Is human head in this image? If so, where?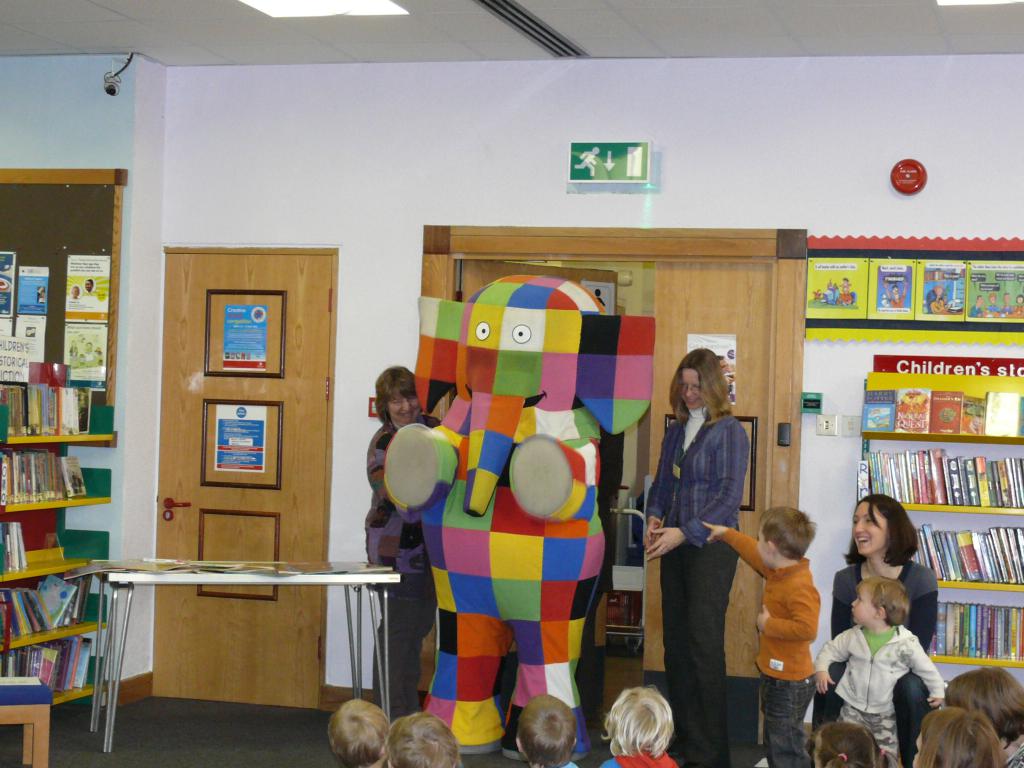
Yes, at box(812, 722, 903, 767).
